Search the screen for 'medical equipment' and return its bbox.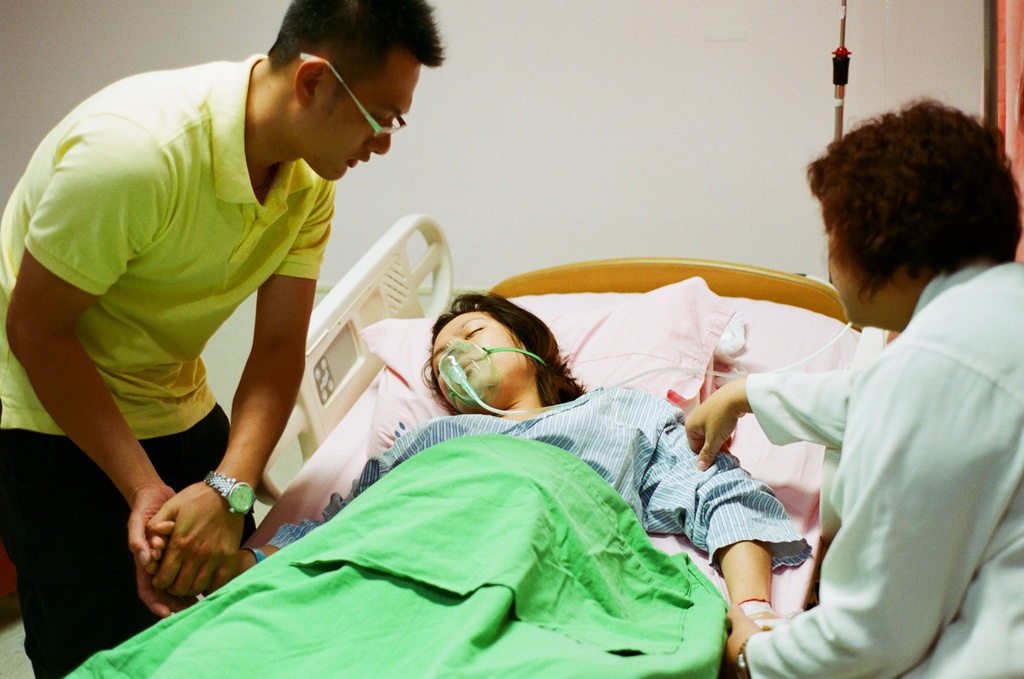
Found: {"x1": 438, "y1": 336, "x2": 493, "y2": 414}.
